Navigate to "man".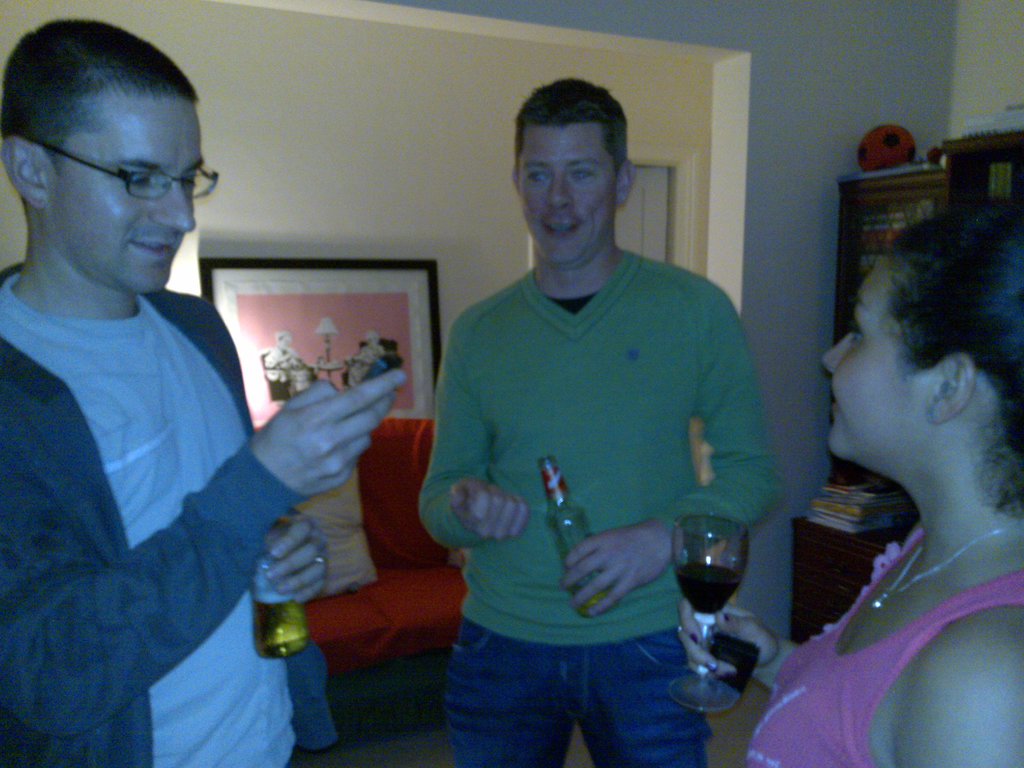
Navigation target: [left=0, top=16, right=412, bottom=767].
